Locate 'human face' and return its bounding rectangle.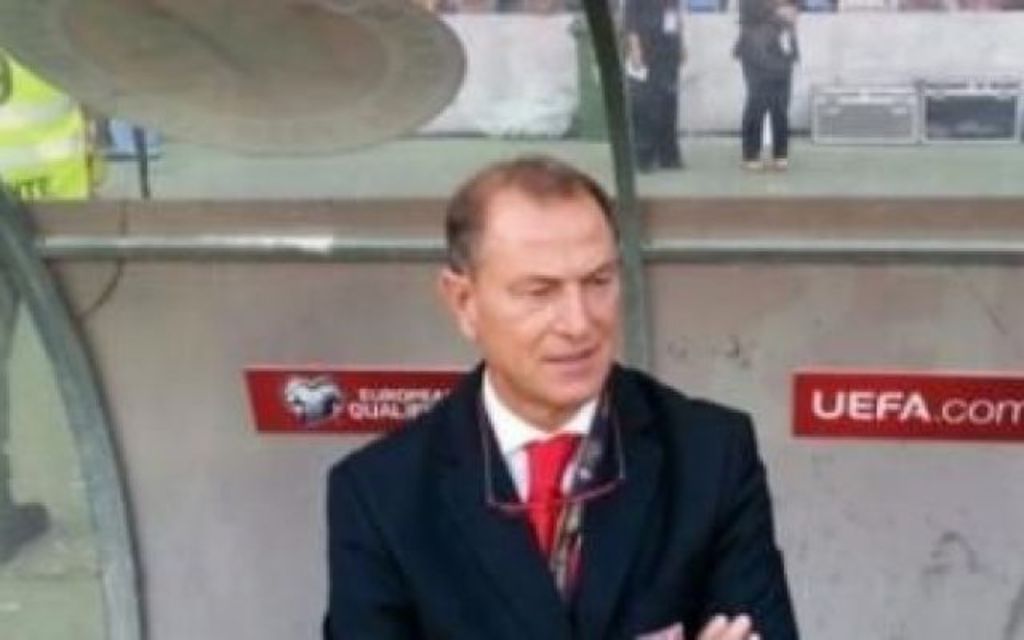
[485, 202, 622, 413].
